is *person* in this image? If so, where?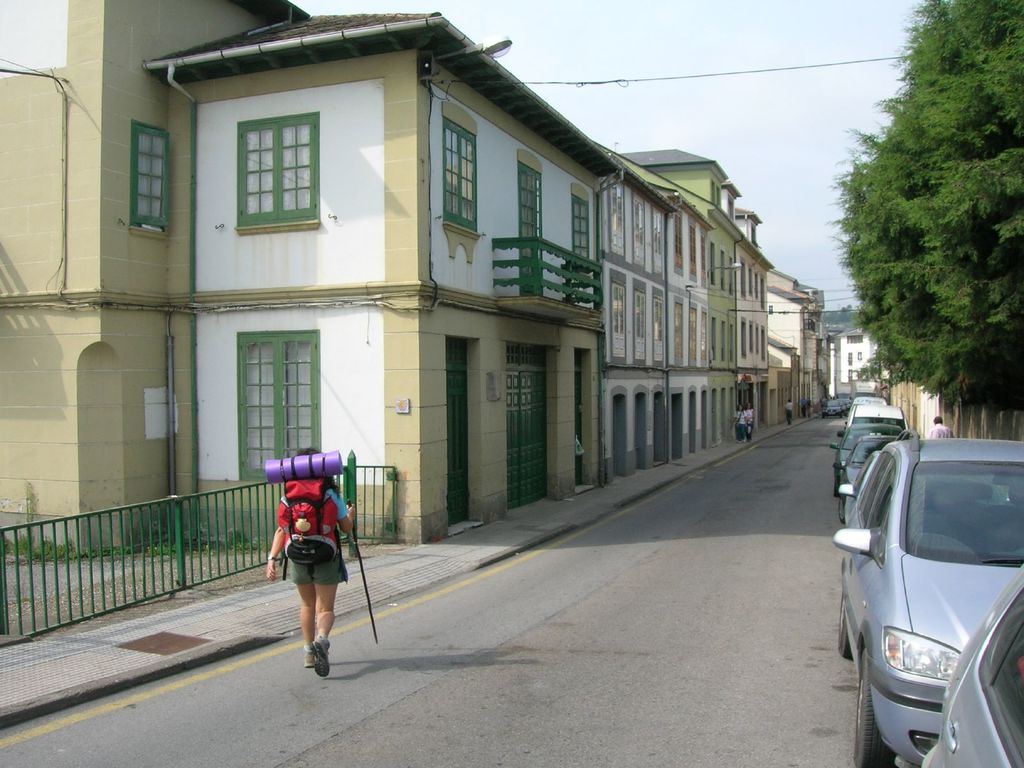
Yes, at [left=806, top=402, right=810, bottom=415].
